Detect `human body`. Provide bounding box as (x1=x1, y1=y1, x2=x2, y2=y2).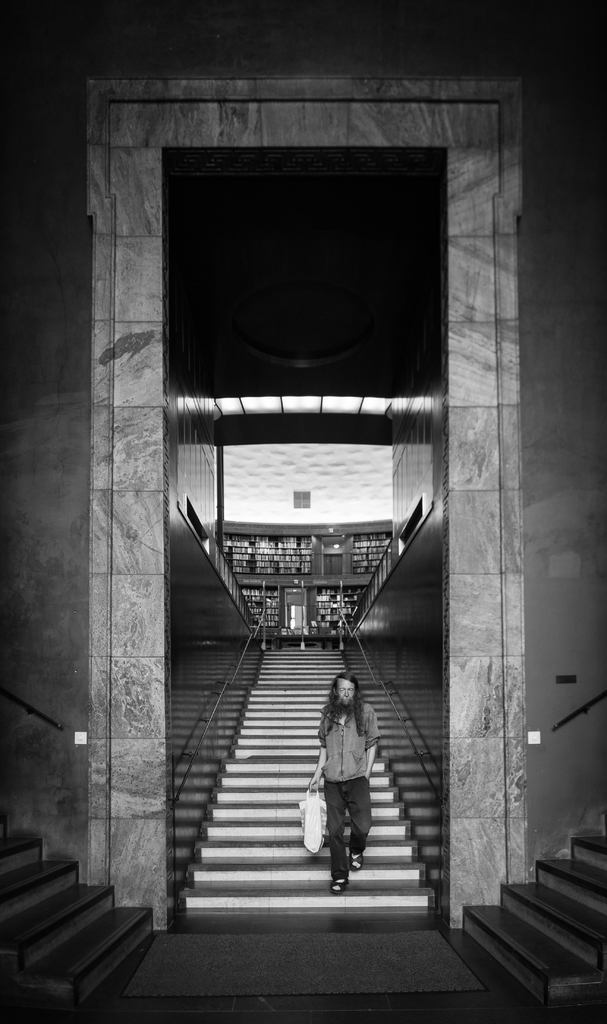
(x1=307, y1=676, x2=385, y2=897).
